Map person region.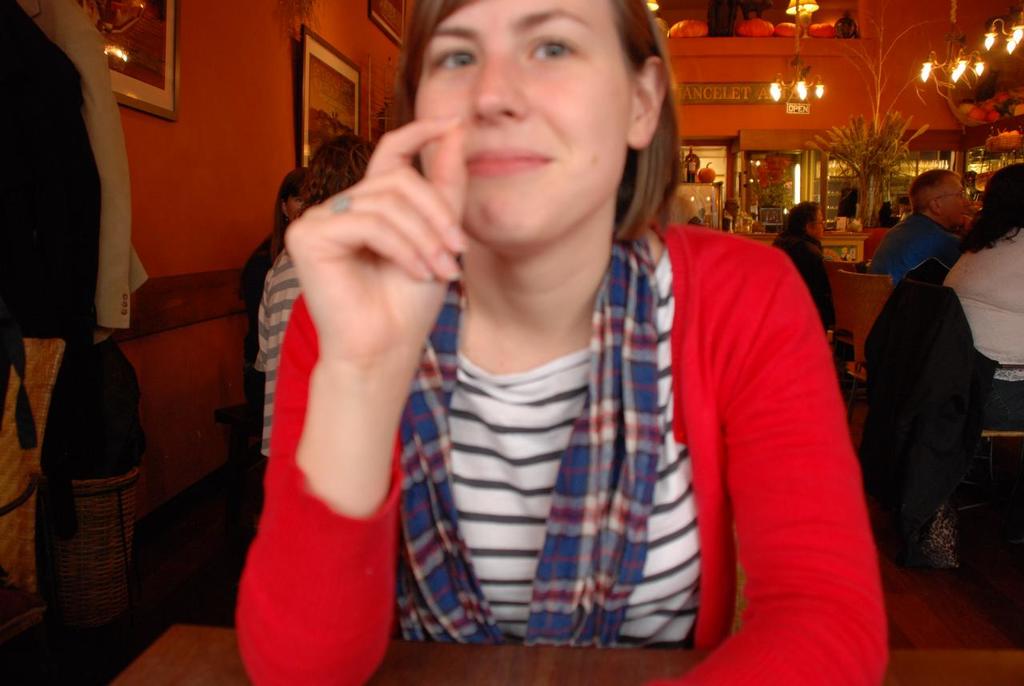
Mapped to rect(868, 168, 972, 286).
